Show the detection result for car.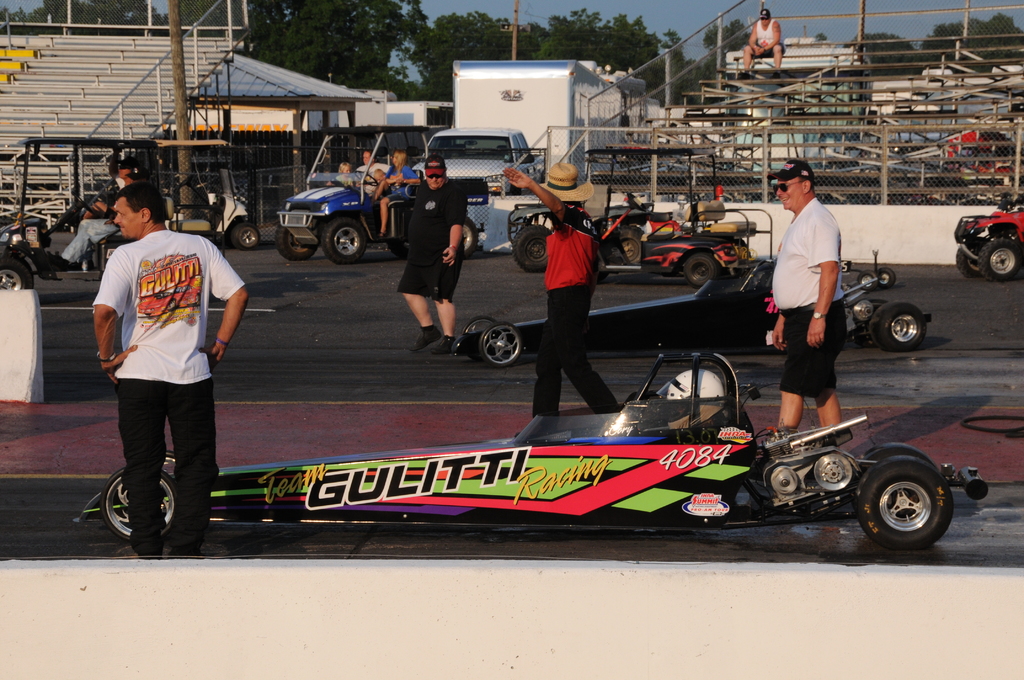
x1=140 y1=336 x2=979 y2=556.
